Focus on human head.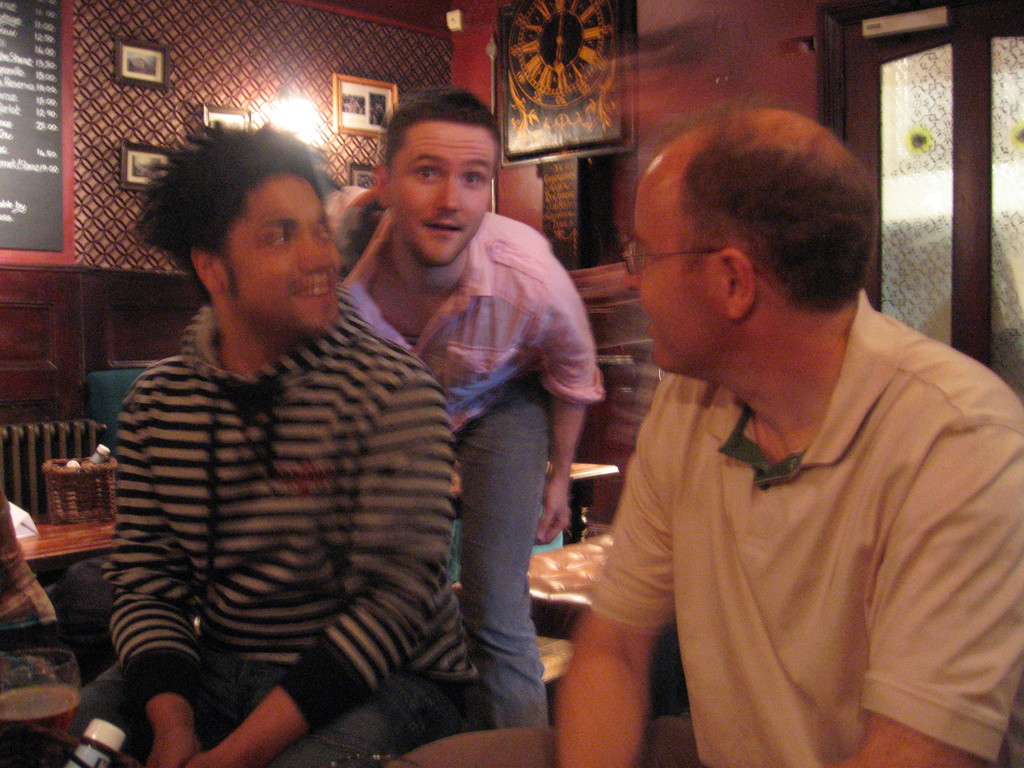
Focused at Rect(625, 102, 895, 387).
